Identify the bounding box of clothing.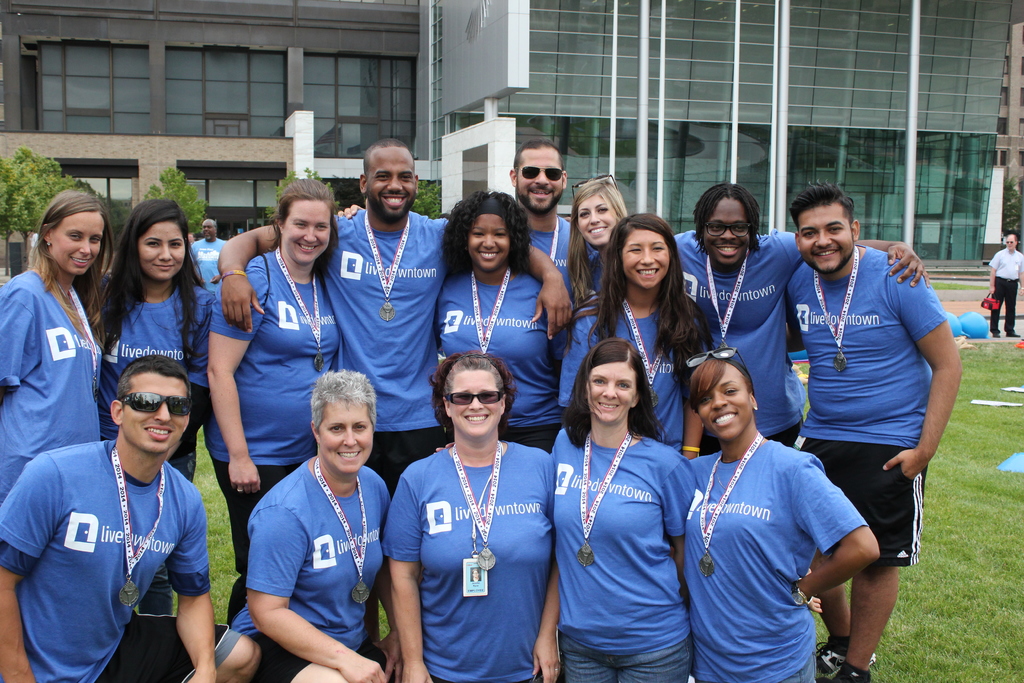
<box>440,277,554,435</box>.
